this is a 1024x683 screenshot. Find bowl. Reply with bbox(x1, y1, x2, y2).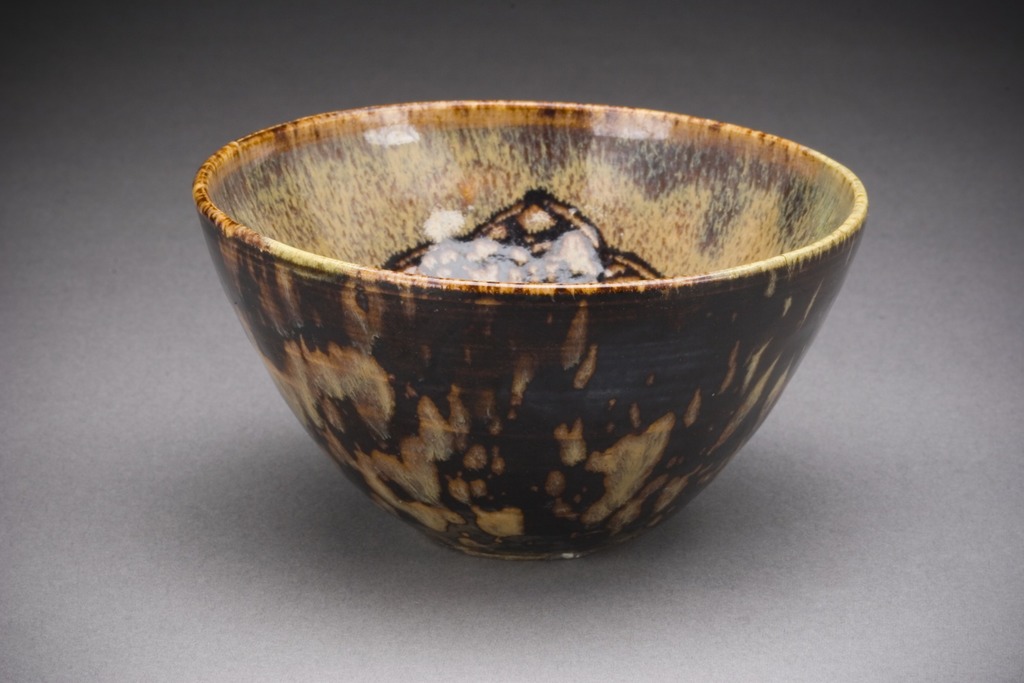
bbox(183, 94, 871, 562).
